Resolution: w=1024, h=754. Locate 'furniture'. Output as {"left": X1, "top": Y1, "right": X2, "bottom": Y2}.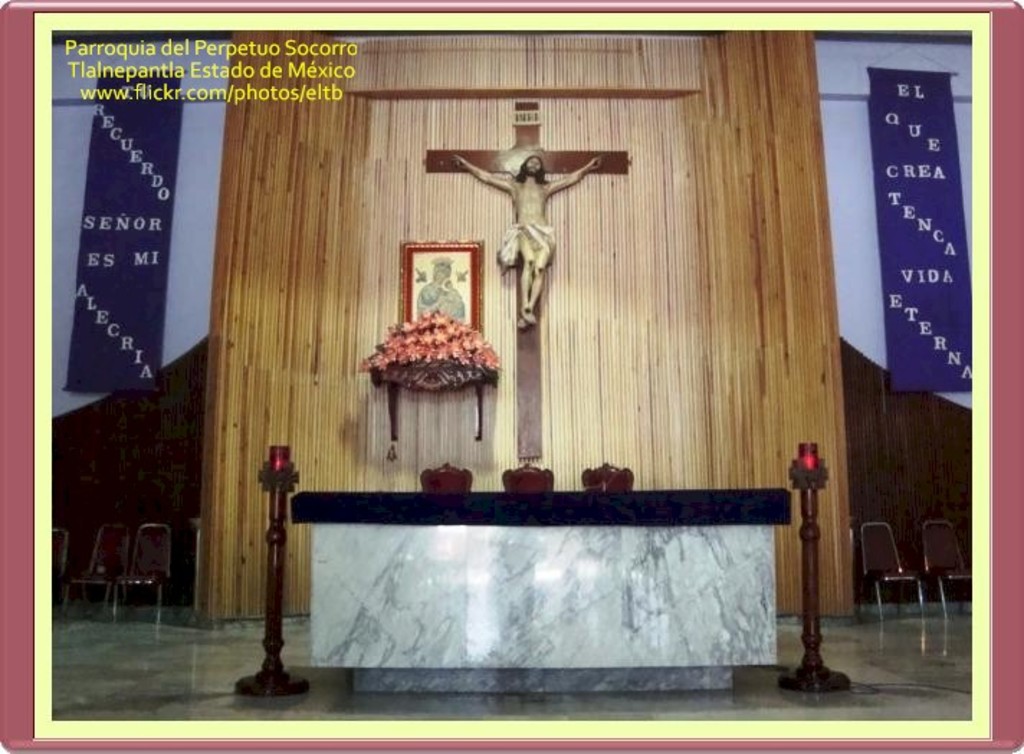
{"left": 47, "top": 522, "right": 73, "bottom": 617}.
